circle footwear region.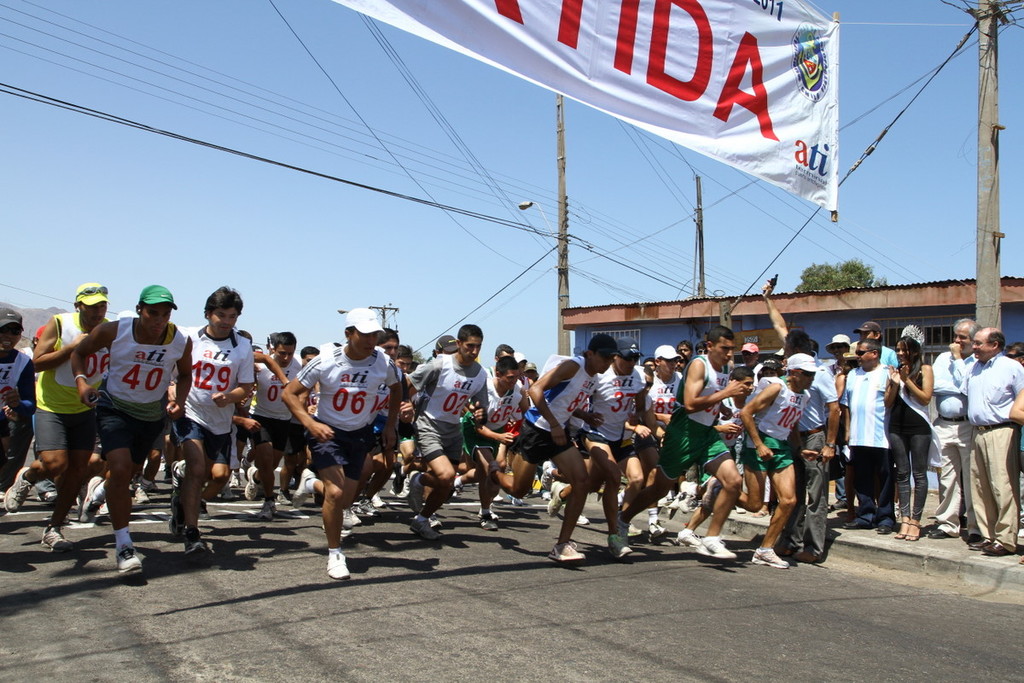
Region: Rect(292, 468, 314, 508).
